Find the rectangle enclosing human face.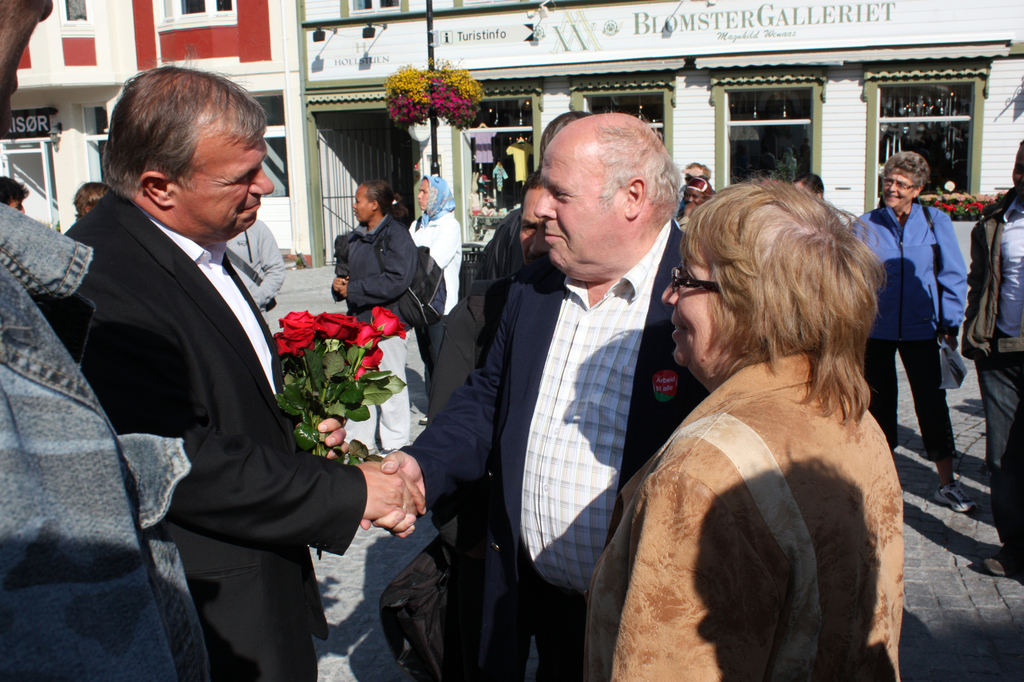
bbox=[351, 186, 370, 225].
